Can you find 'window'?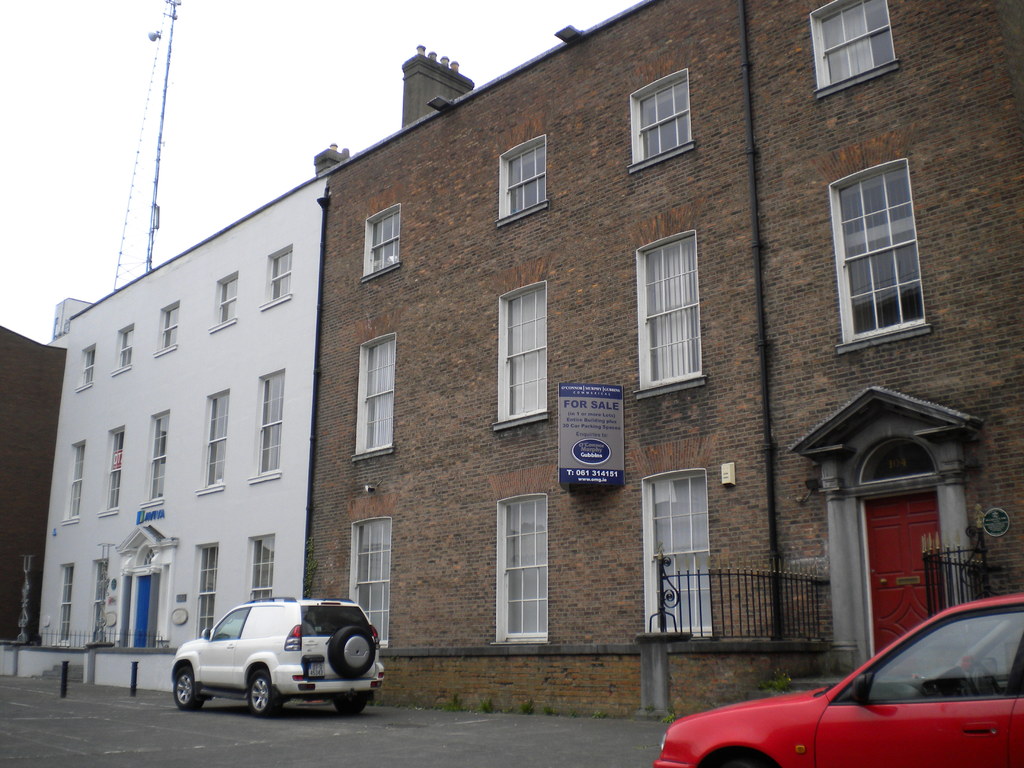
Yes, bounding box: 87:559:109:646.
